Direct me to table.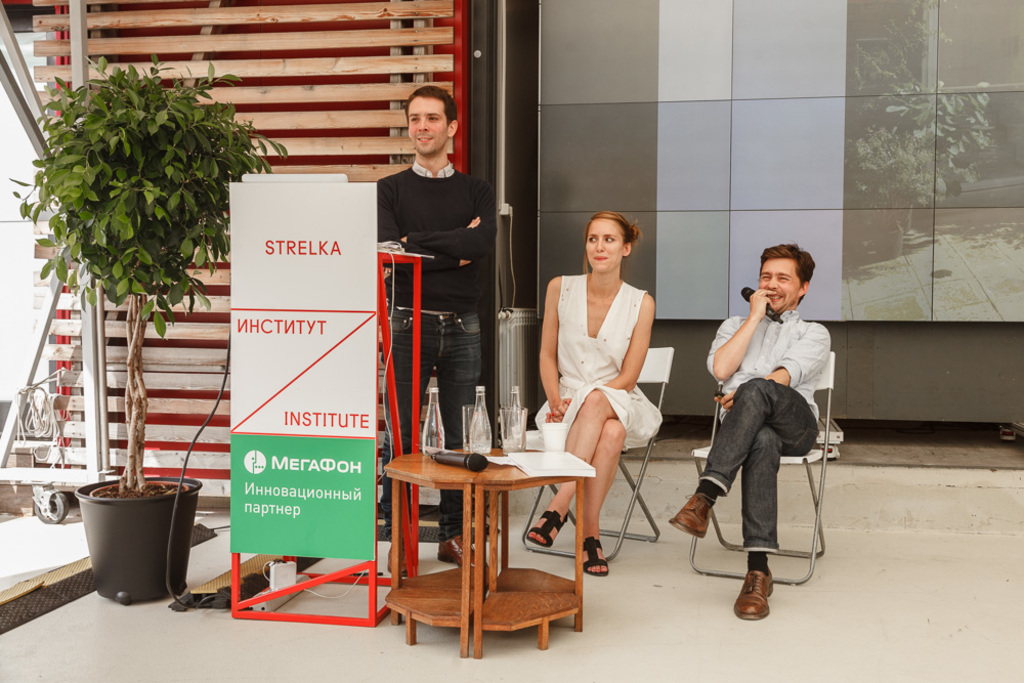
Direction: [383,449,589,657].
